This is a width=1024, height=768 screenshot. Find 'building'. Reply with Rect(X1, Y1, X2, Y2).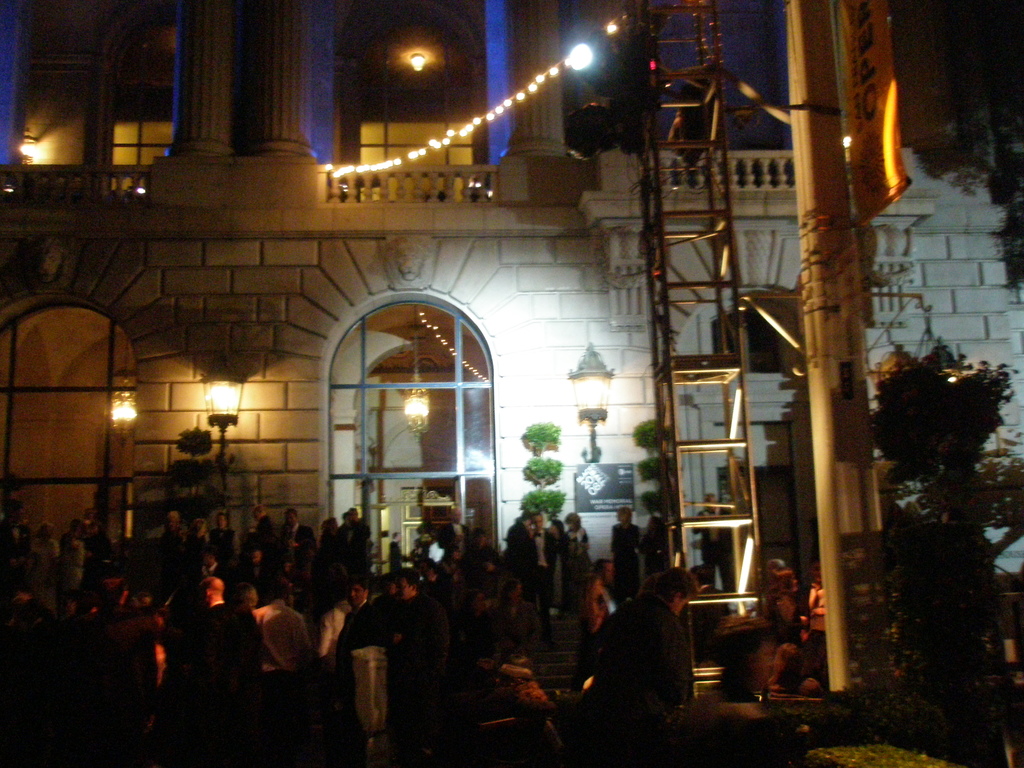
Rect(0, 2, 1023, 644).
